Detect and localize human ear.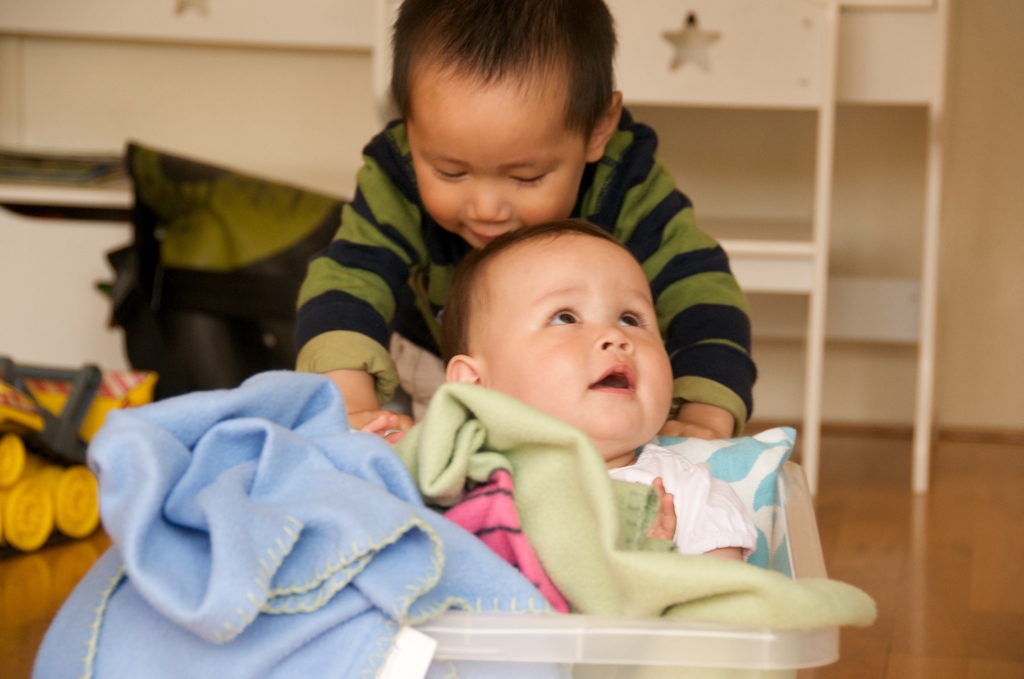
Localized at pyautogui.locateOnScreen(588, 92, 622, 163).
